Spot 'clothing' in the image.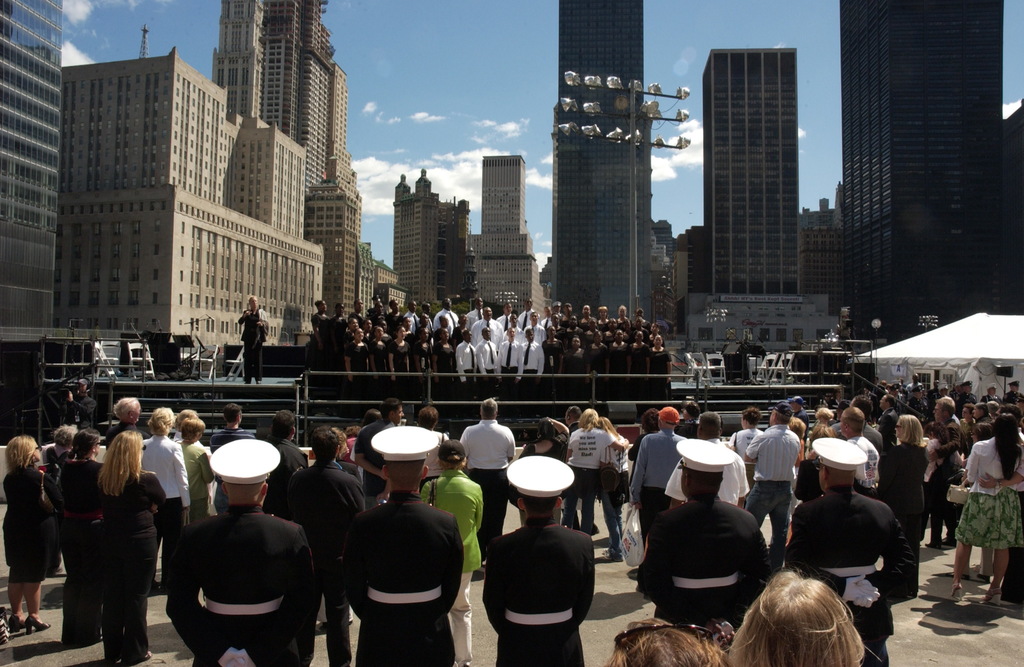
'clothing' found at left=234, top=309, right=266, bottom=380.
